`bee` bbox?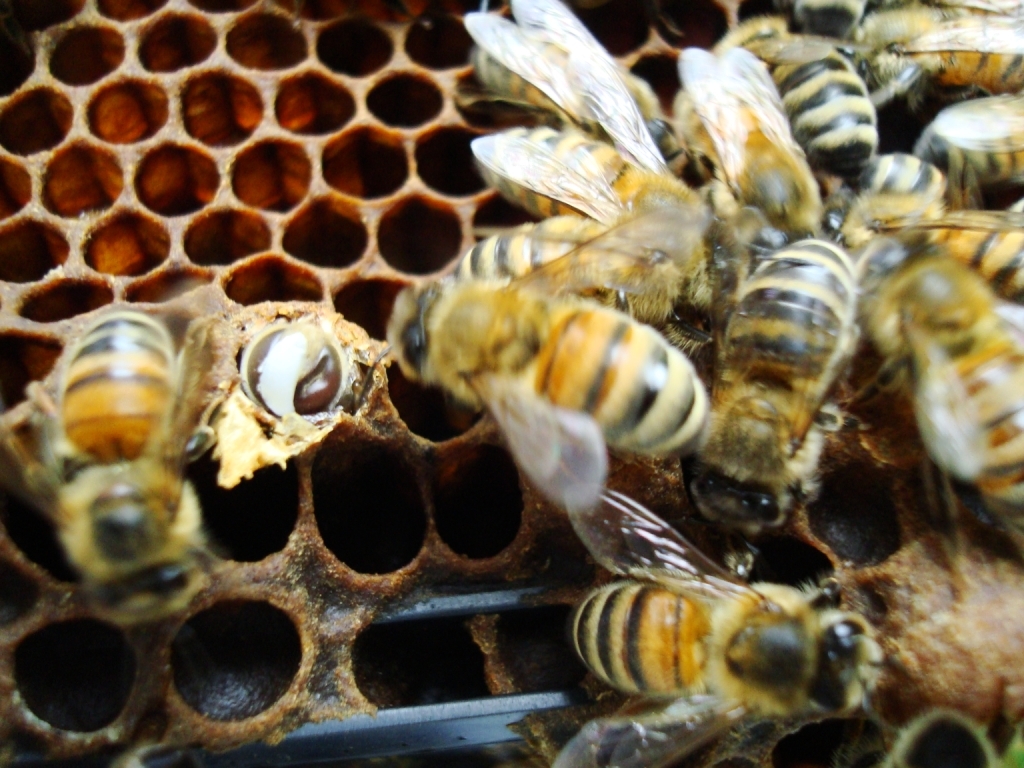
[left=449, top=0, right=706, bottom=202]
